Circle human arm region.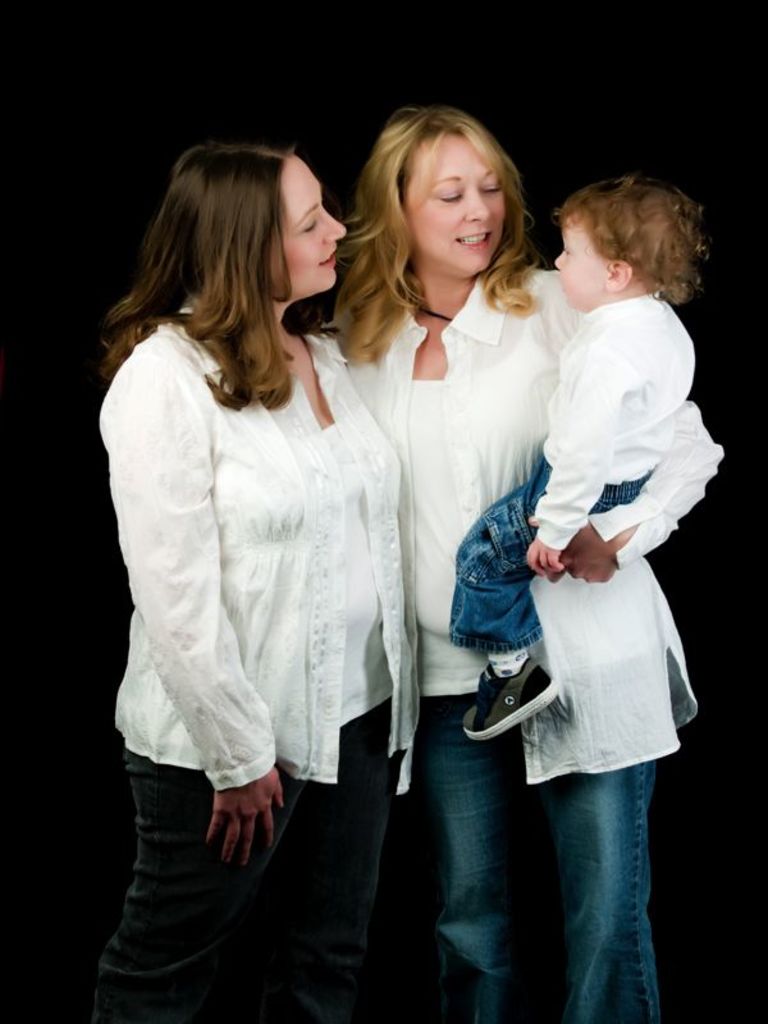
Region: <box>549,383,719,596</box>.
